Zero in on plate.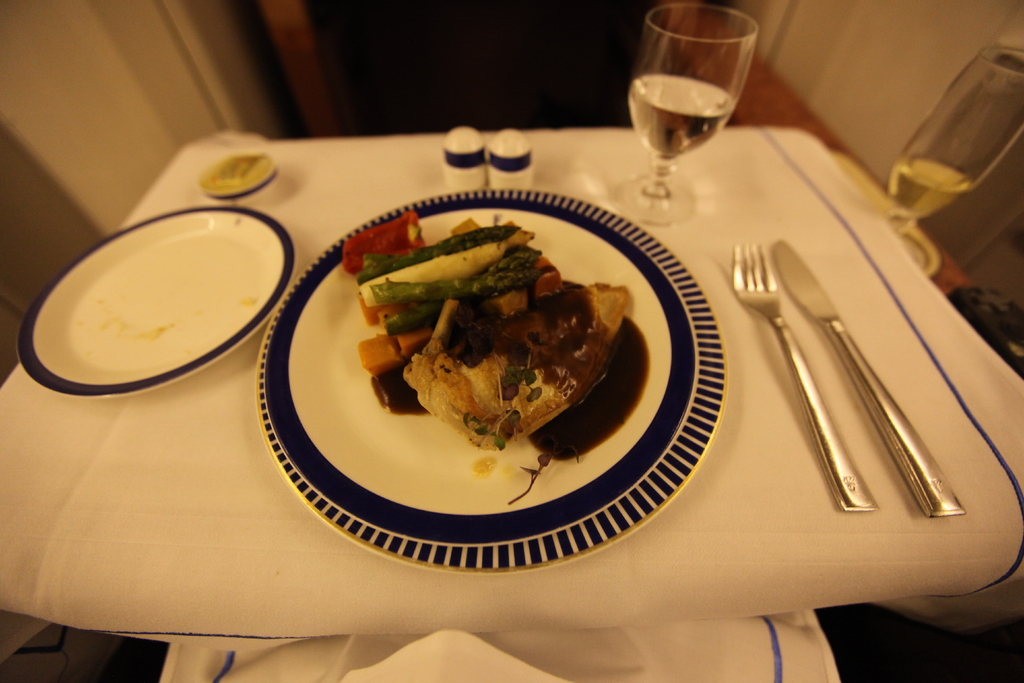
Zeroed in: [256, 185, 727, 575].
